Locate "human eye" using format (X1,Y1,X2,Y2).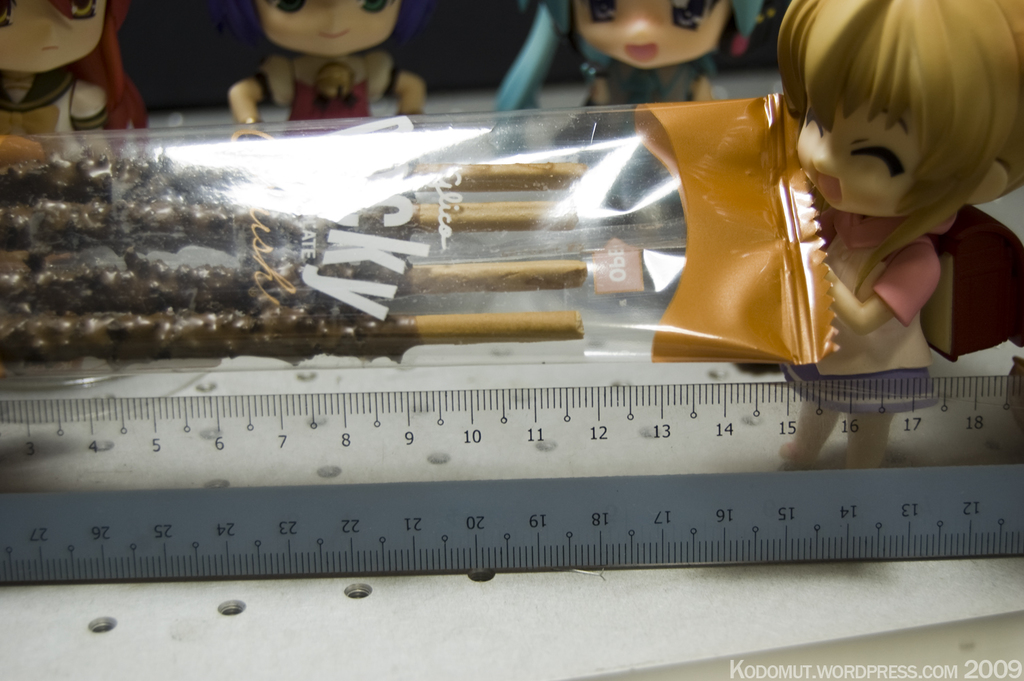
(590,0,622,25).
